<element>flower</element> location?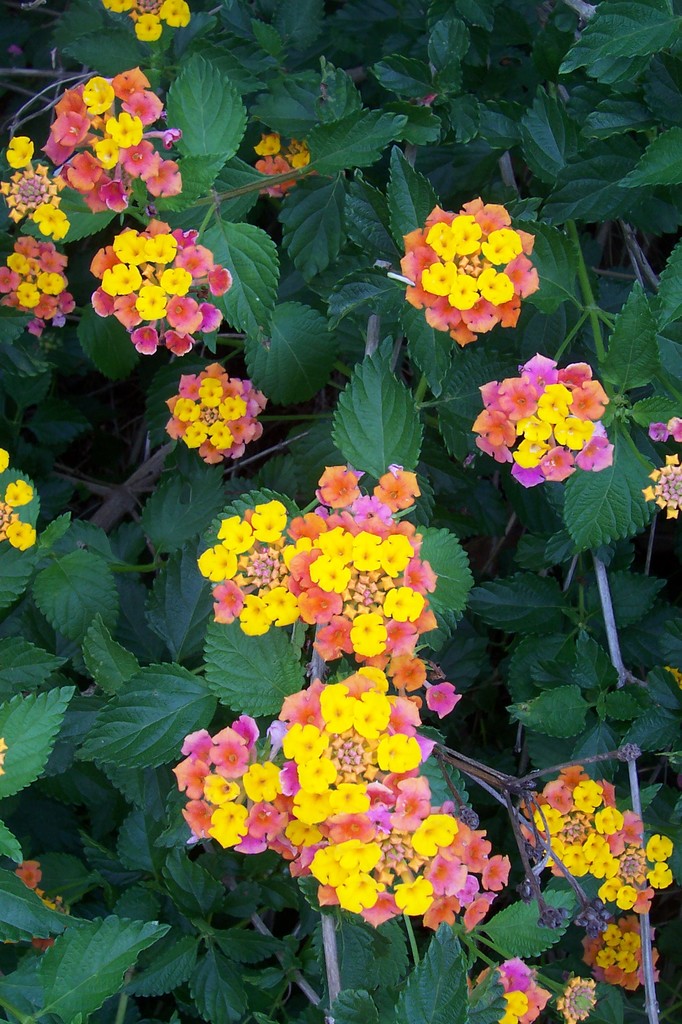
box=[0, 452, 38, 536]
